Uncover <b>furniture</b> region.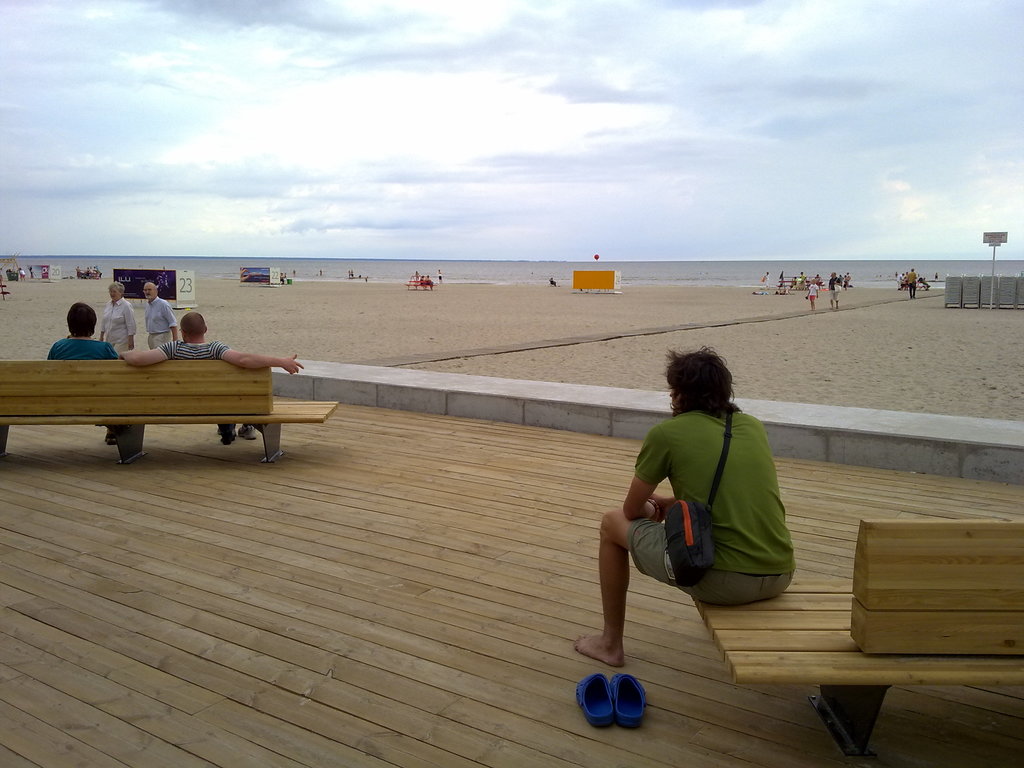
Uncovered: x1=407 y1=278 x2=435 y2=294.
